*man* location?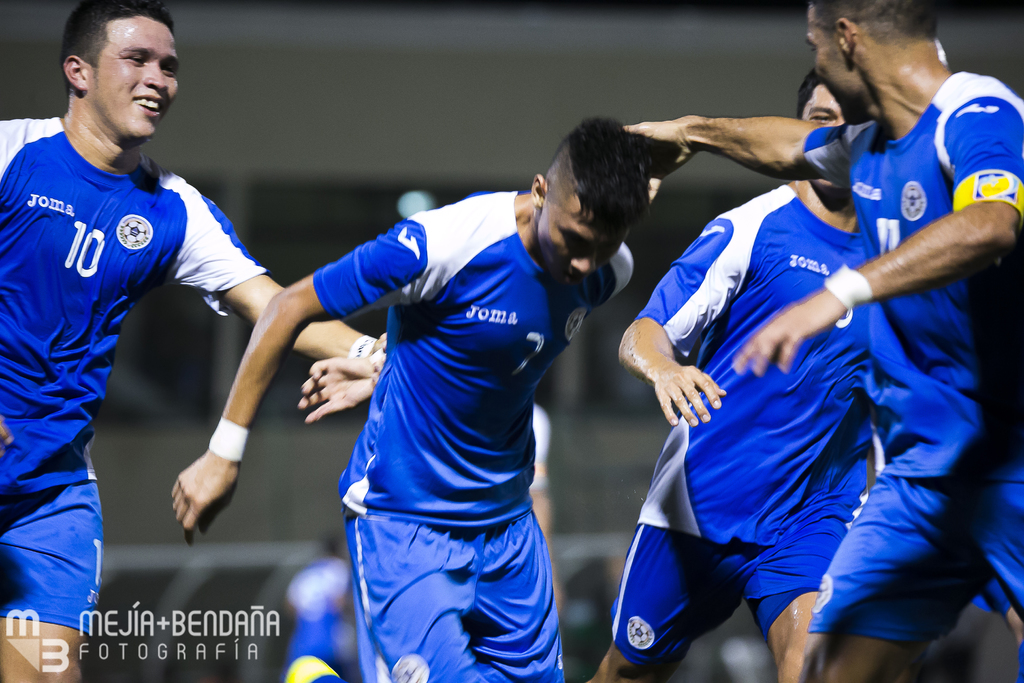
(0, 0, 271, 612)
